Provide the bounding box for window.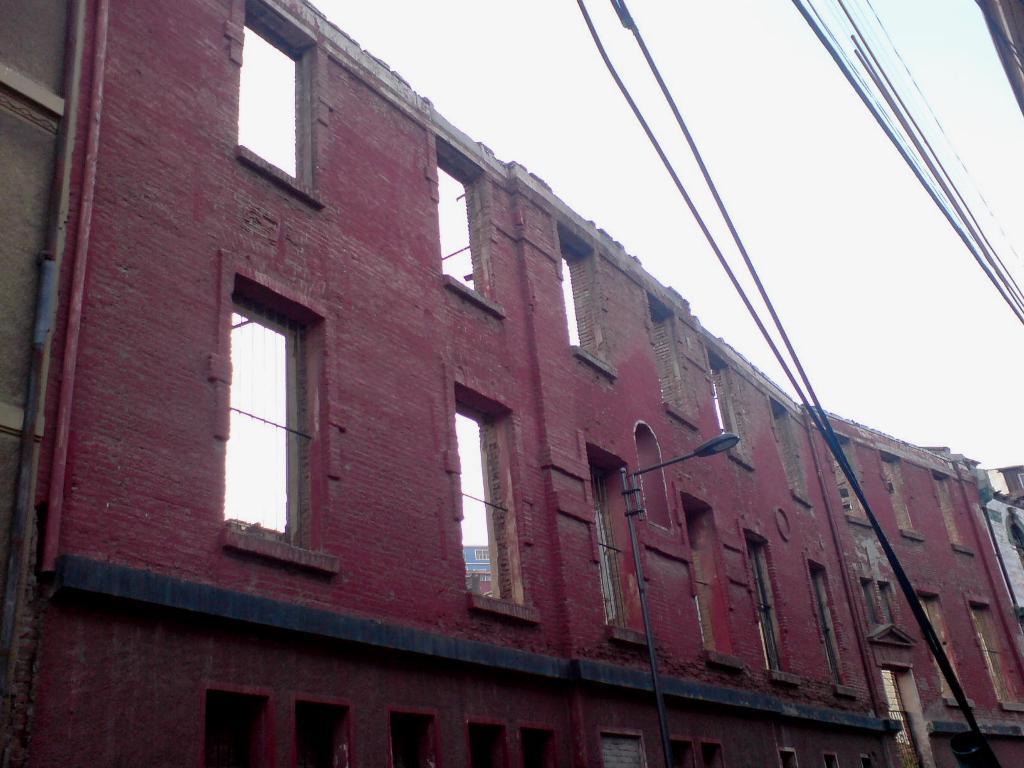
548, 218, 618, 381.
